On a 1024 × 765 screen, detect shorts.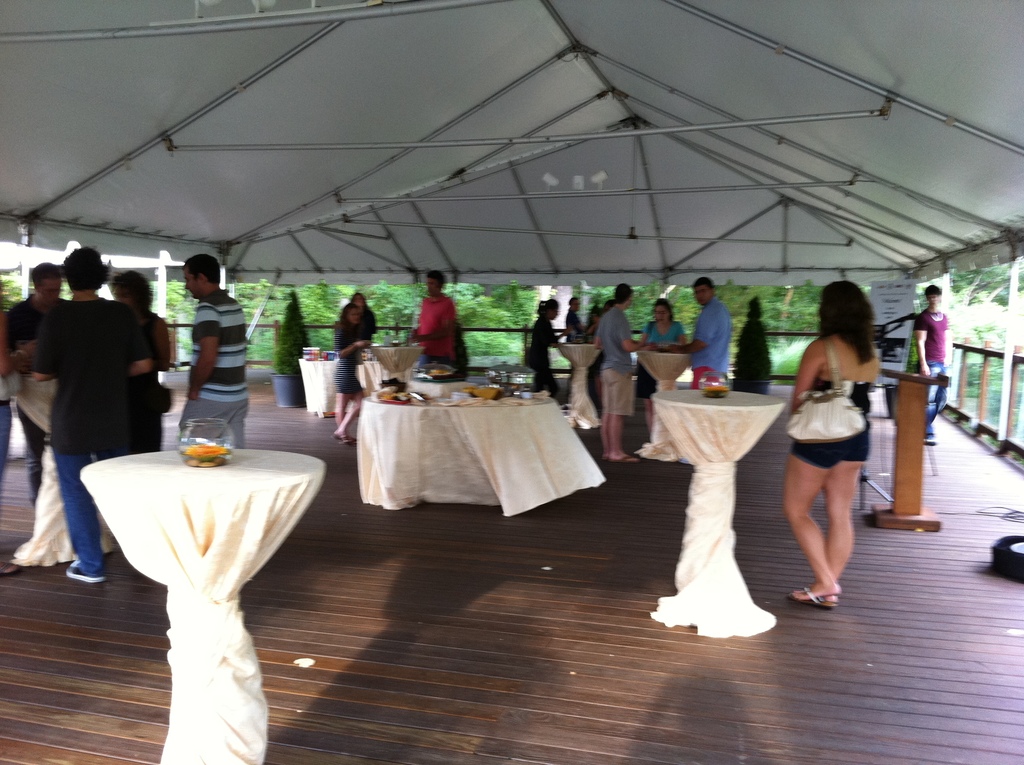
l=789, t=430, r=868, b=470.
